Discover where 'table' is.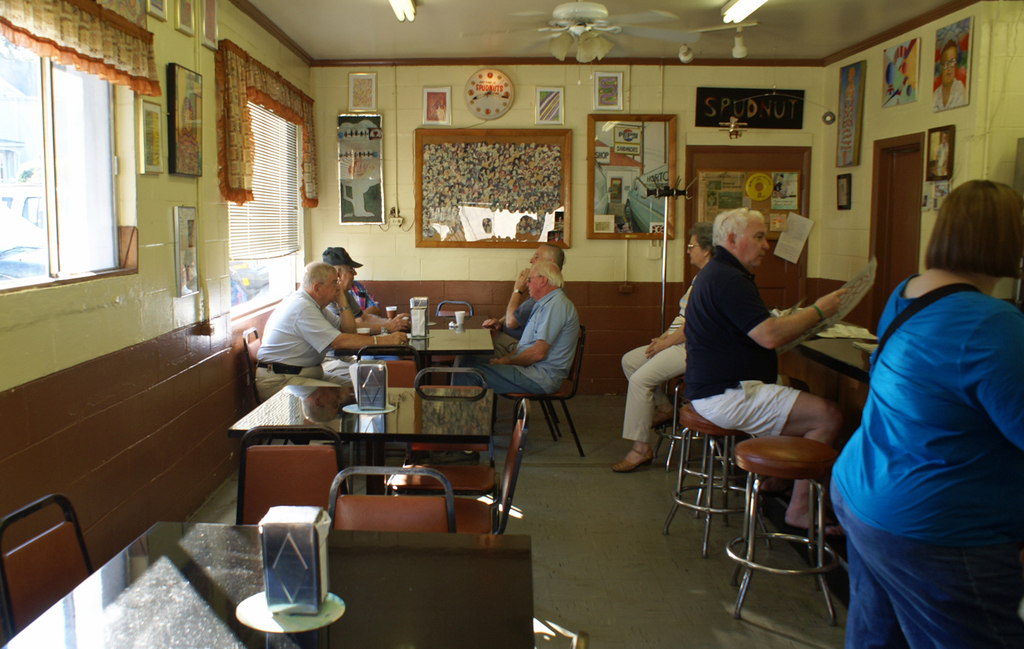
Discovered at region(793, 332, 882, 437).
